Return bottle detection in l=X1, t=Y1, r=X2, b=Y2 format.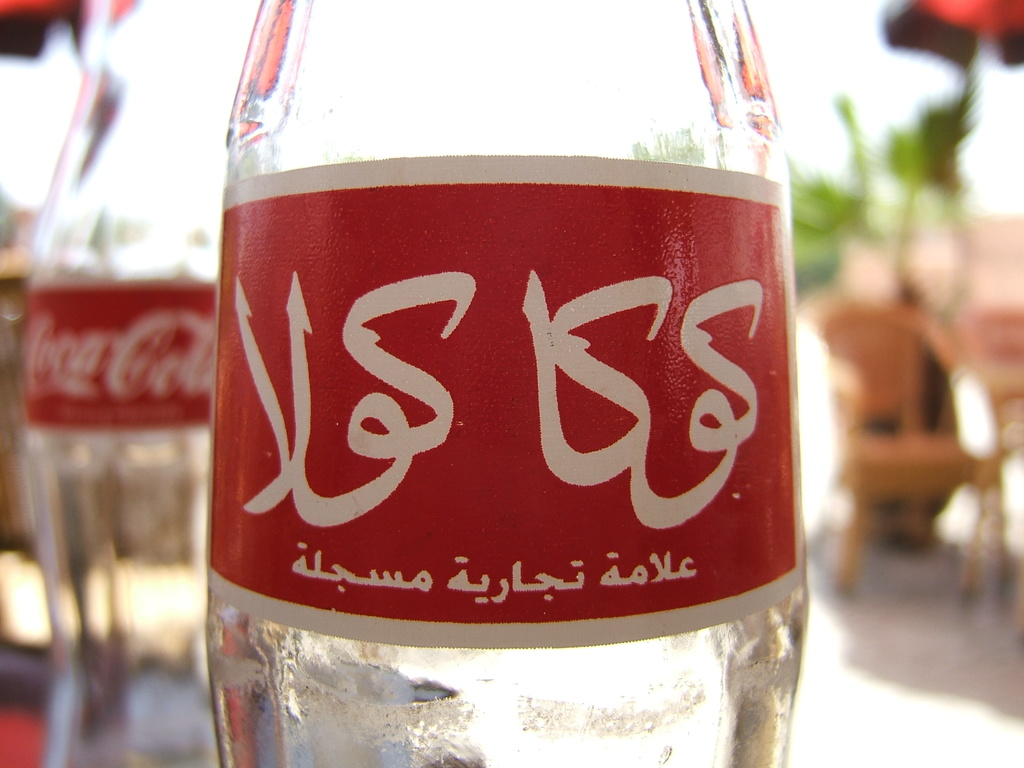
l=33, t=0, r=252, b=767.
